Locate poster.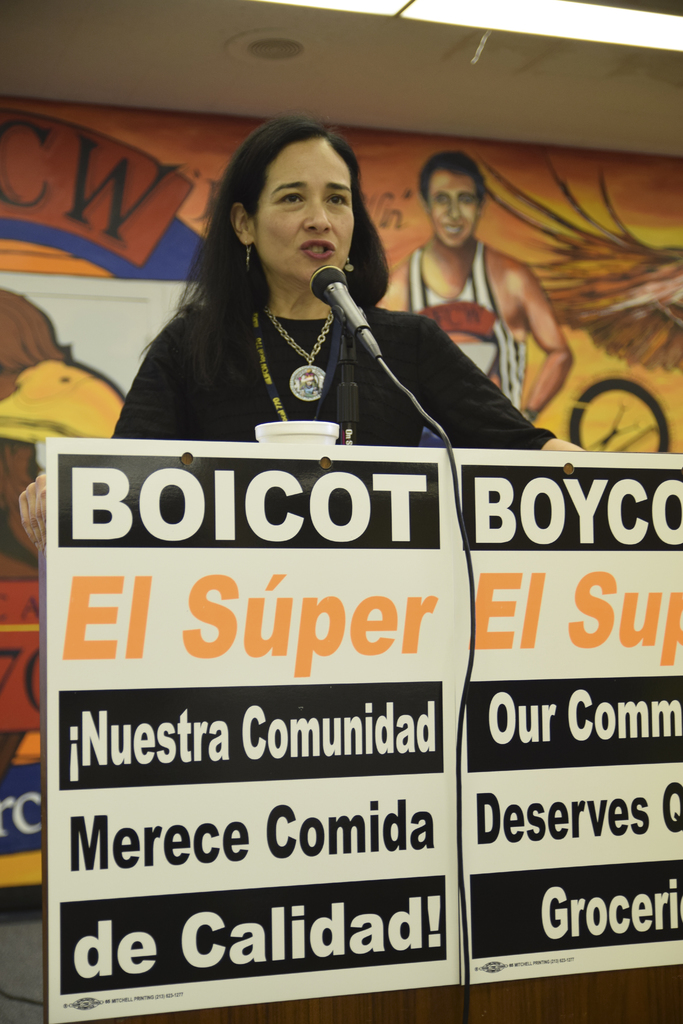
Bounding box: (left=46, top=439, right=682, bottom=1023).
